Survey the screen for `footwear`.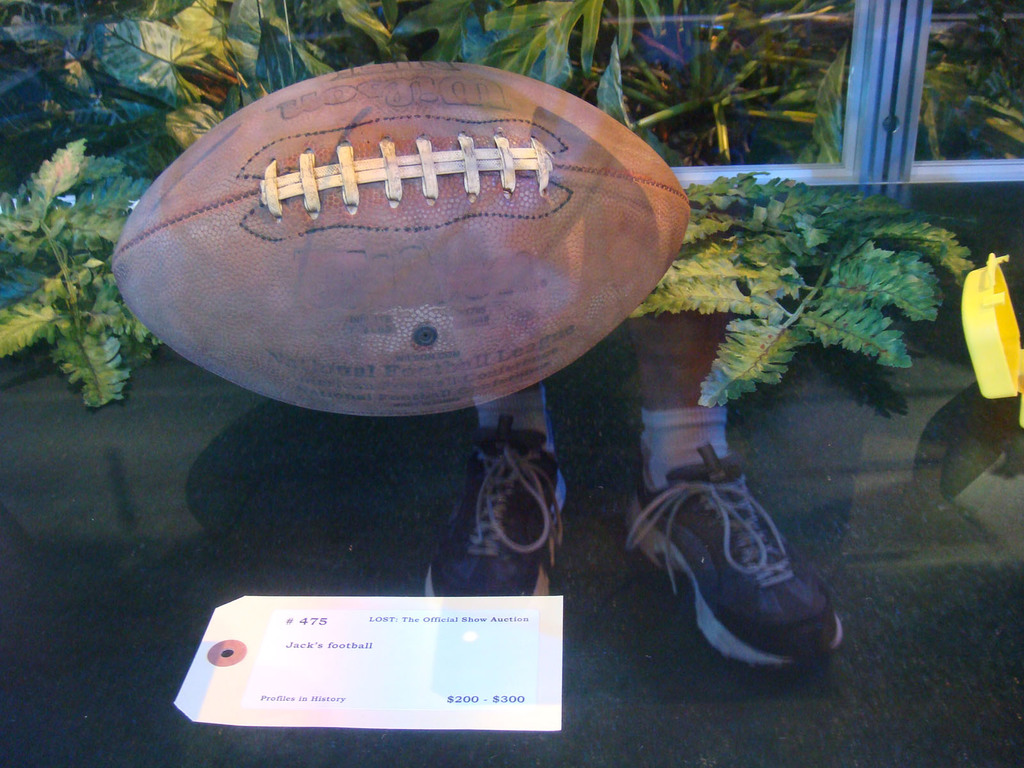
Survey found: <bbox>616, 434, 858, 678</bbox>.
